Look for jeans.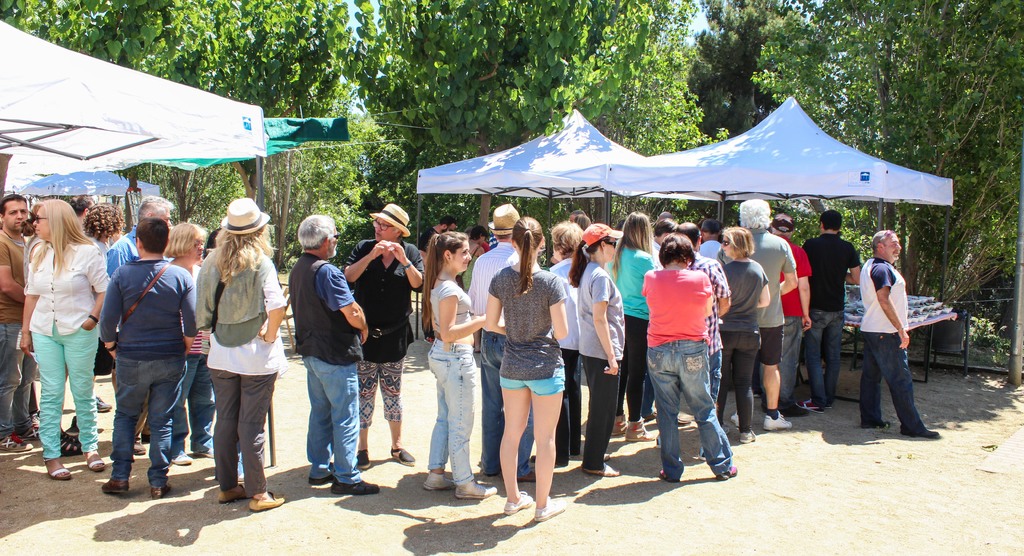
Found: BBox(648, 333, 728, 488).
